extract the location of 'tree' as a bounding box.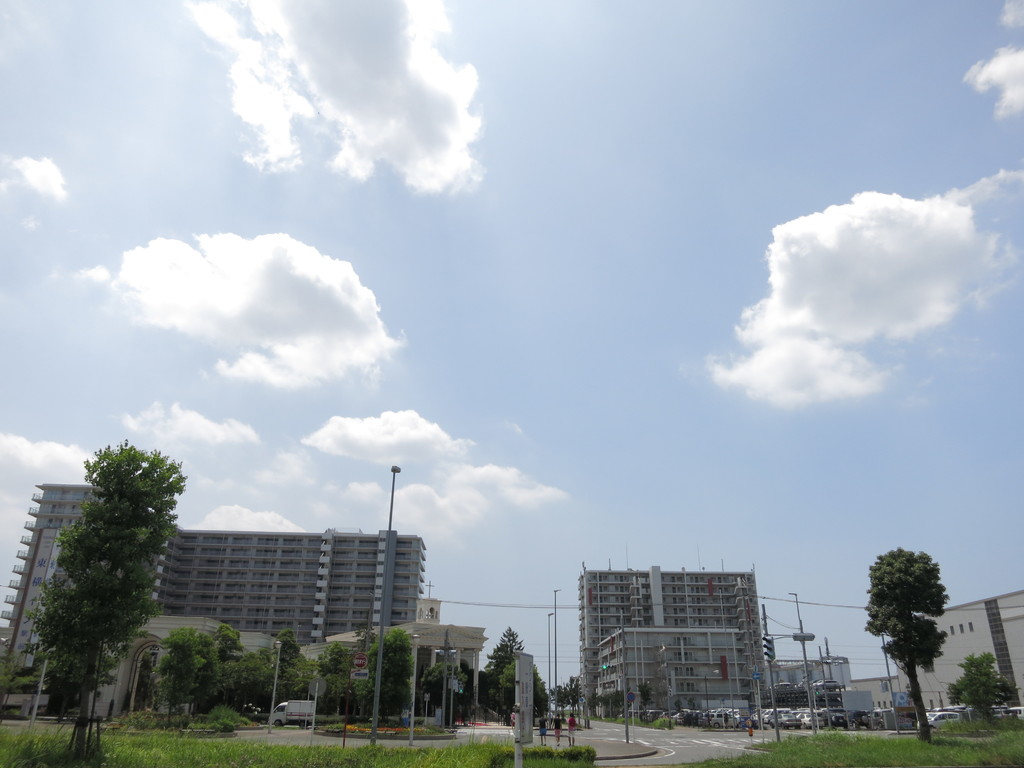
[673, 698, 685, 714].
